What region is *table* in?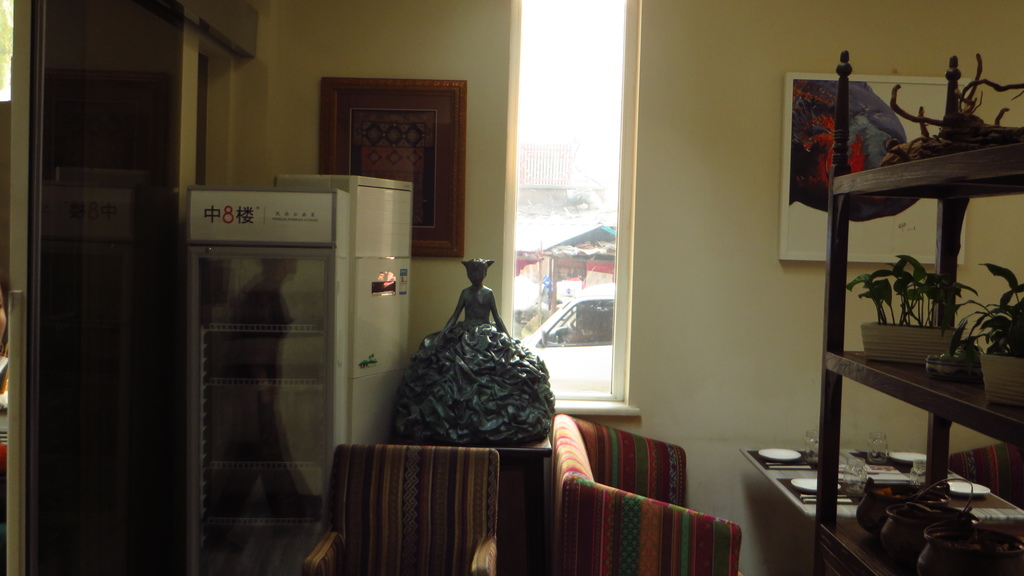
l=737, t=437, r=1023, b=527.
